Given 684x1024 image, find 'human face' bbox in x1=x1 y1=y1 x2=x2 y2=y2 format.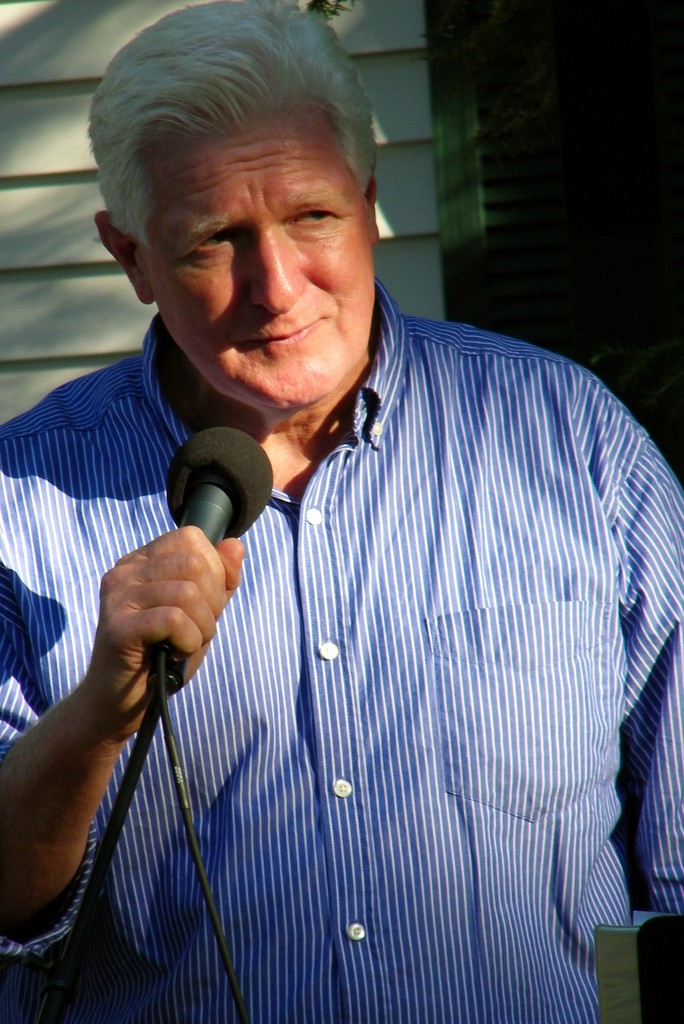
x1=145 y1=93 x2=373 y2=413.
